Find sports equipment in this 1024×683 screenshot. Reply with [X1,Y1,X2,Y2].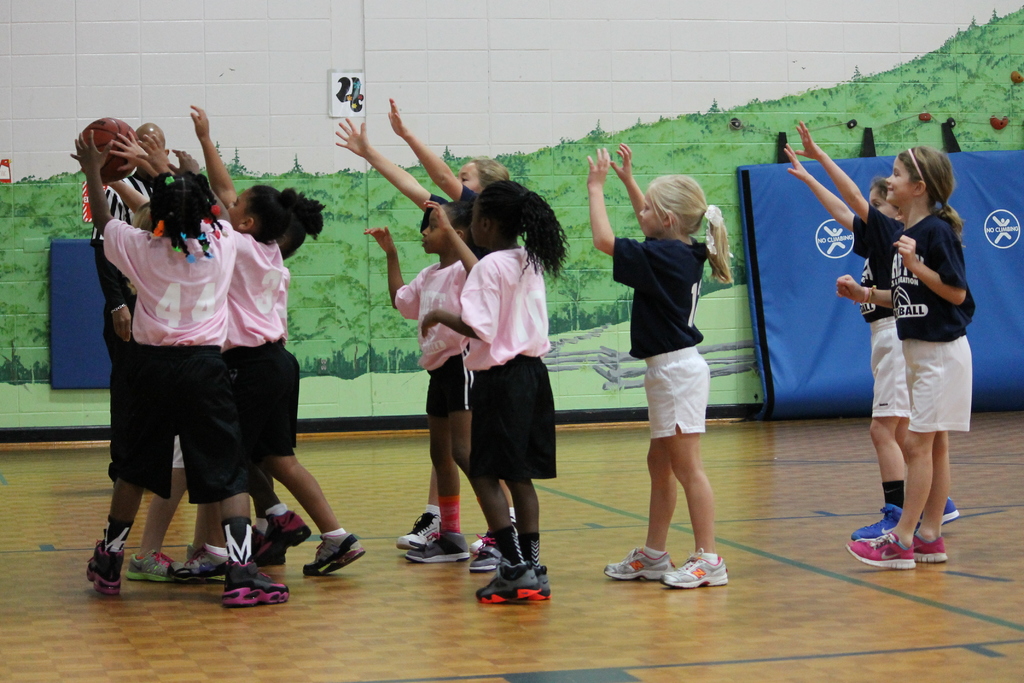
[857,213,909,420].
